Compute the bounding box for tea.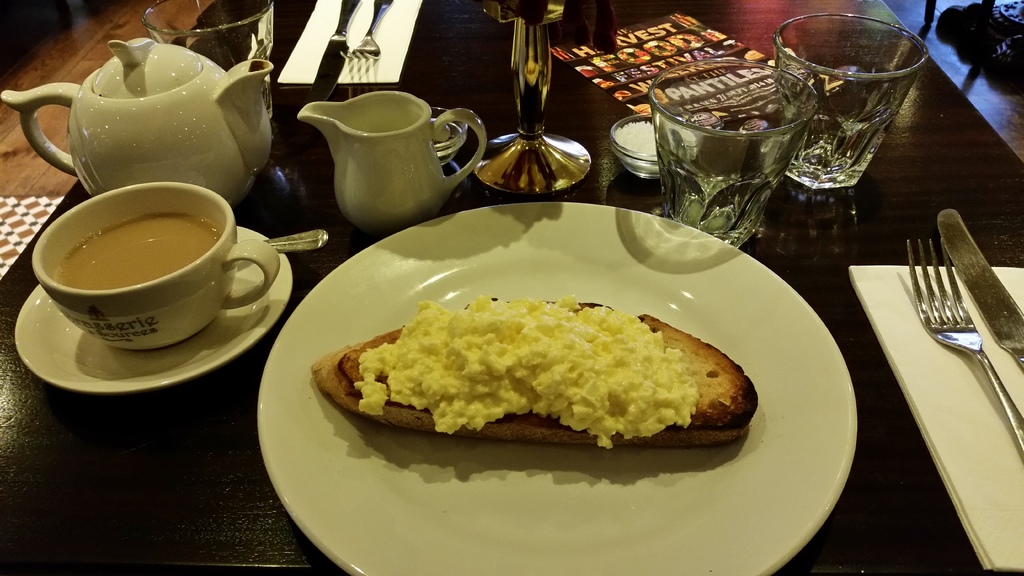
(x1=53, y1=218, x2=227, y2=285).
